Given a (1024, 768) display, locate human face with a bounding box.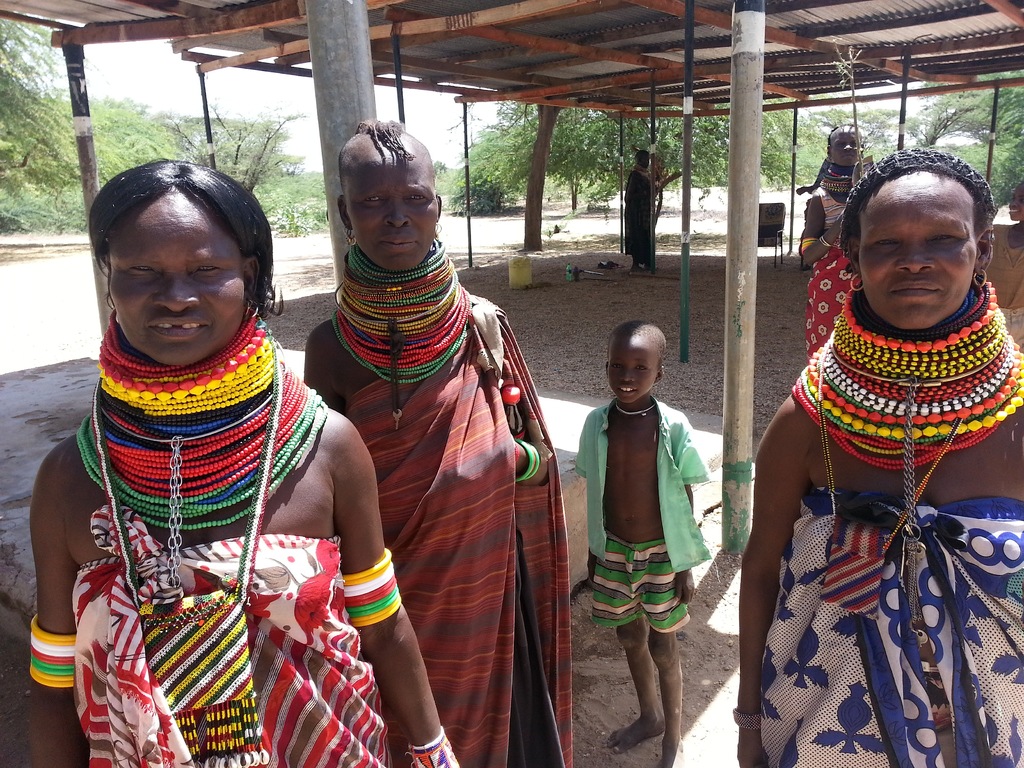
Located: 109 184 246 365.
